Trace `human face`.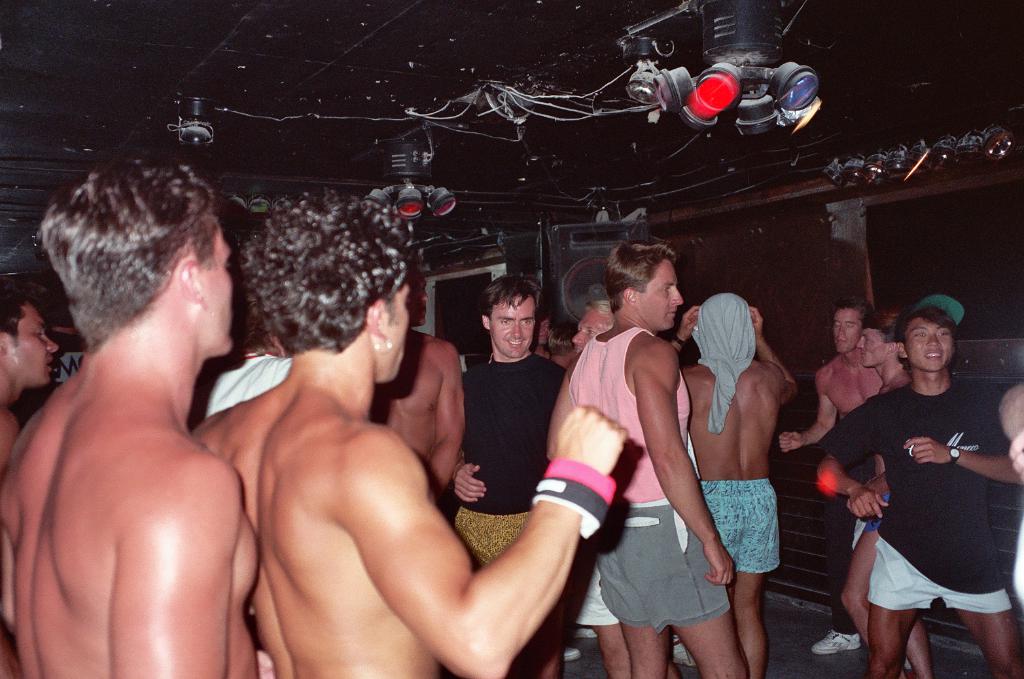
Traced to bbox=[14, 308, 59, 381].
